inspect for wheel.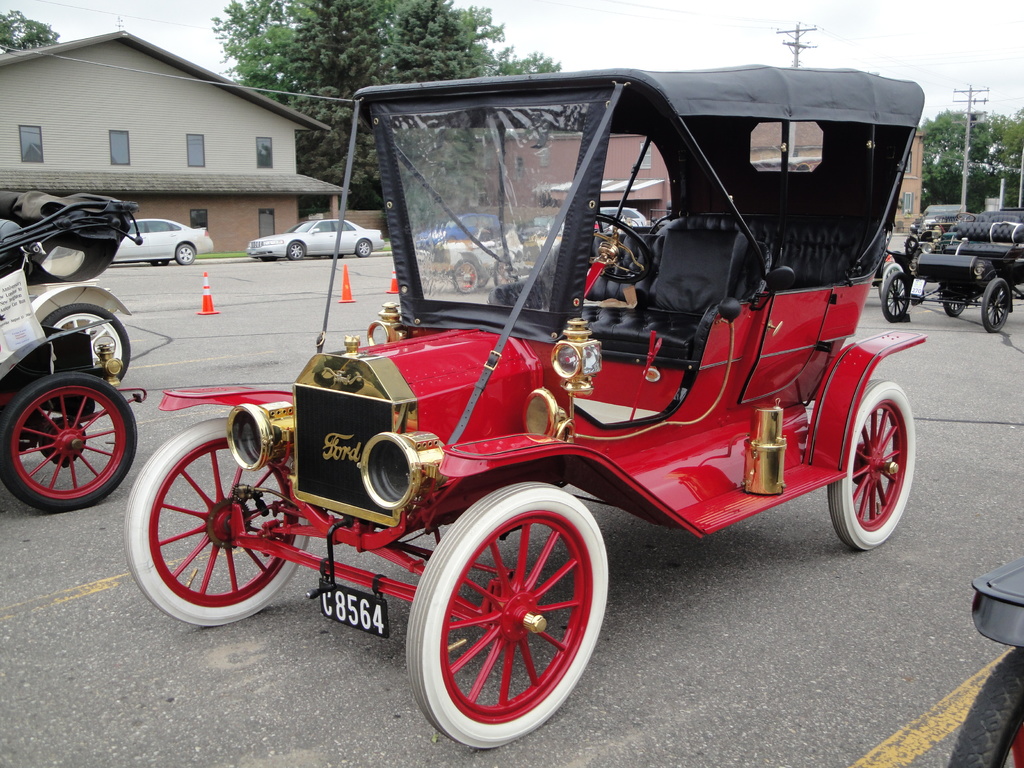
Inspection: [left=151, top=260, right=170, bottom=266].
